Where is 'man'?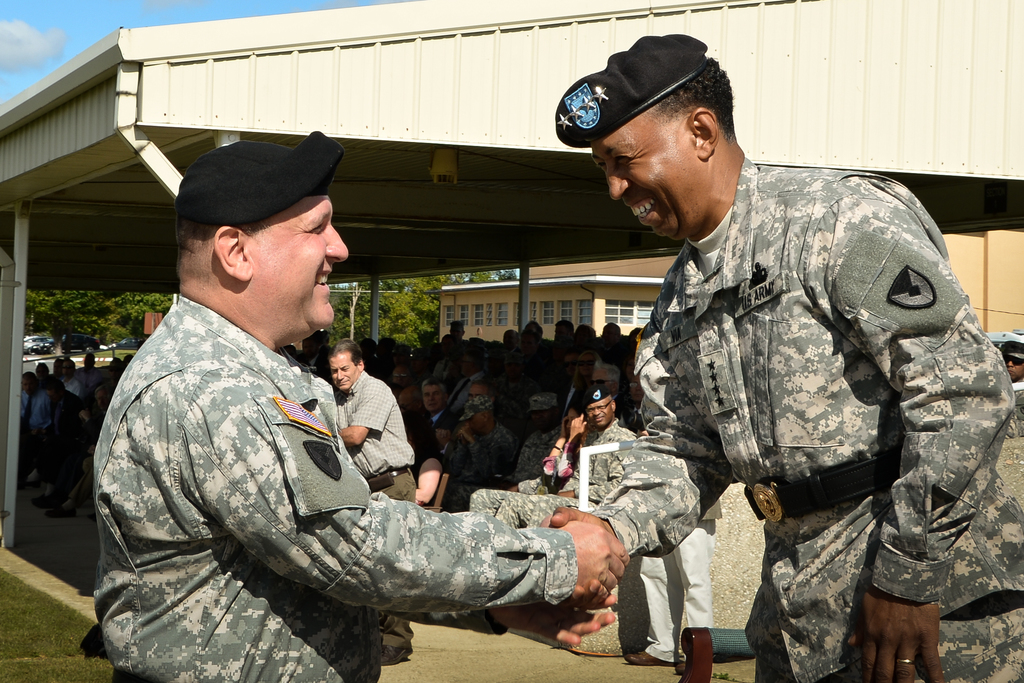
<box>90,151,559,666</box>.
